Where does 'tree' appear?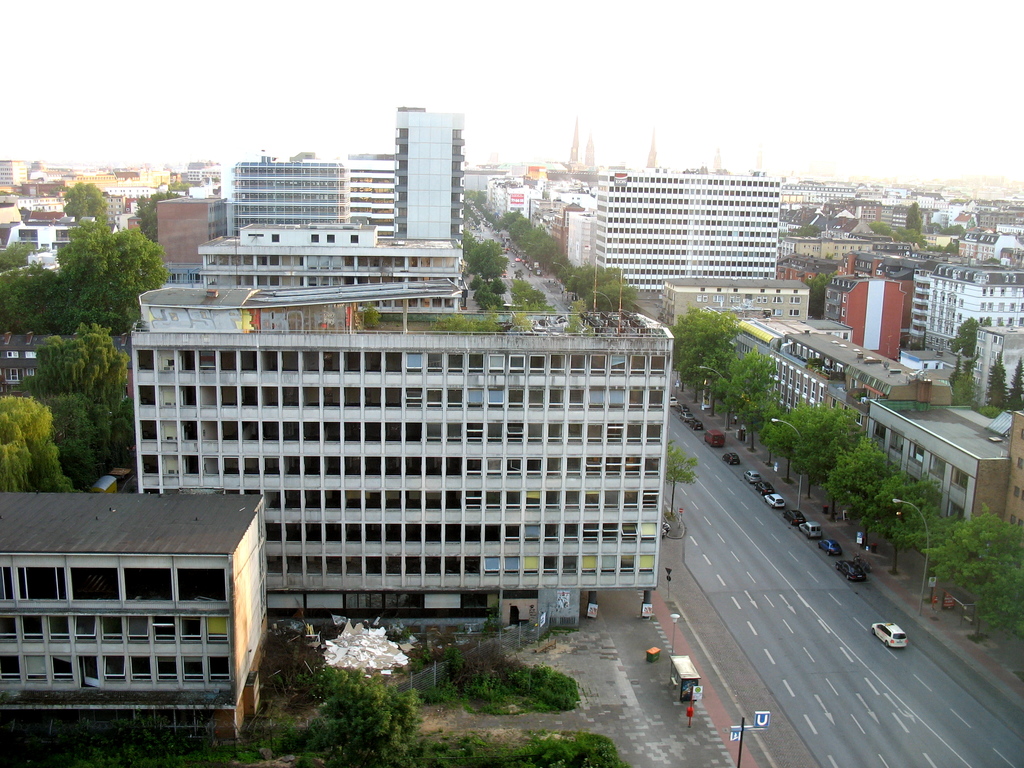
Appears at [981,315,1006,324].
